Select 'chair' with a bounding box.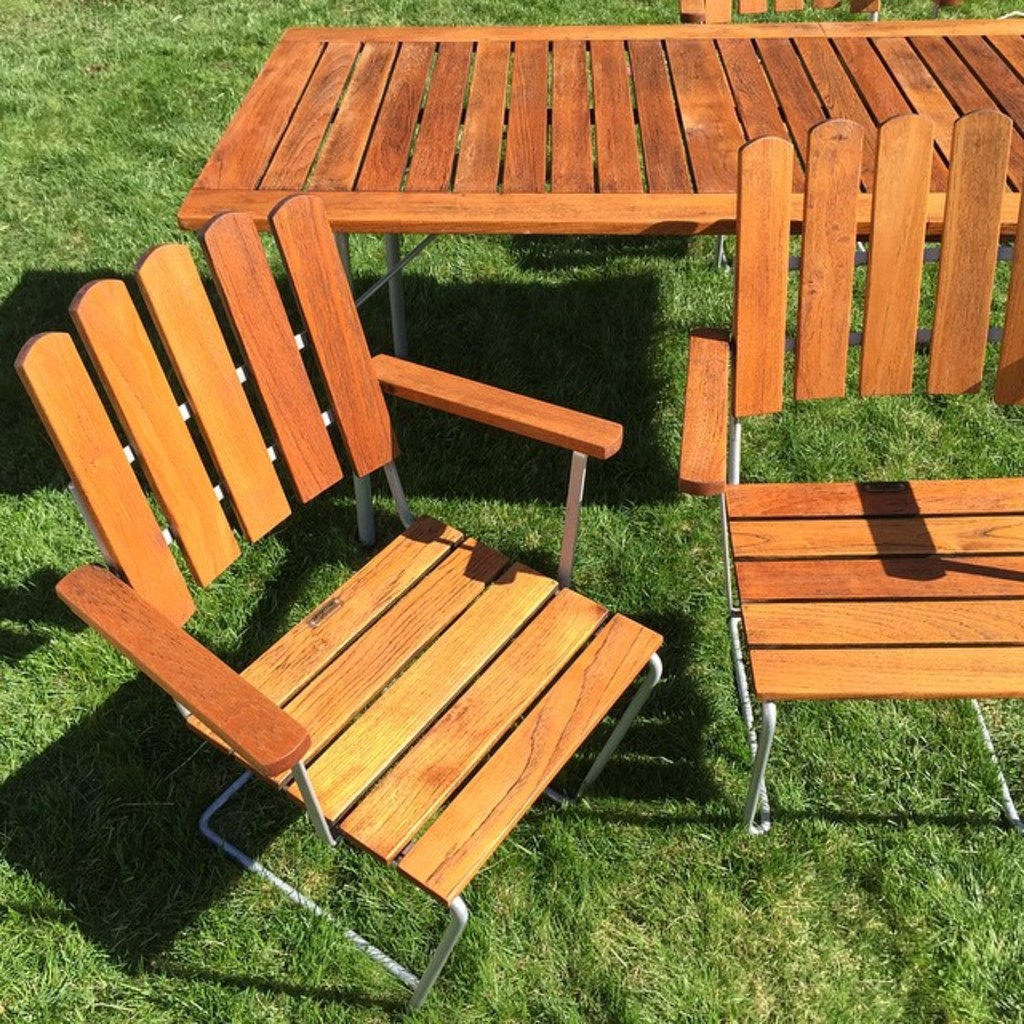
<bbox>675, 109, 1022, 838</bbox>.
